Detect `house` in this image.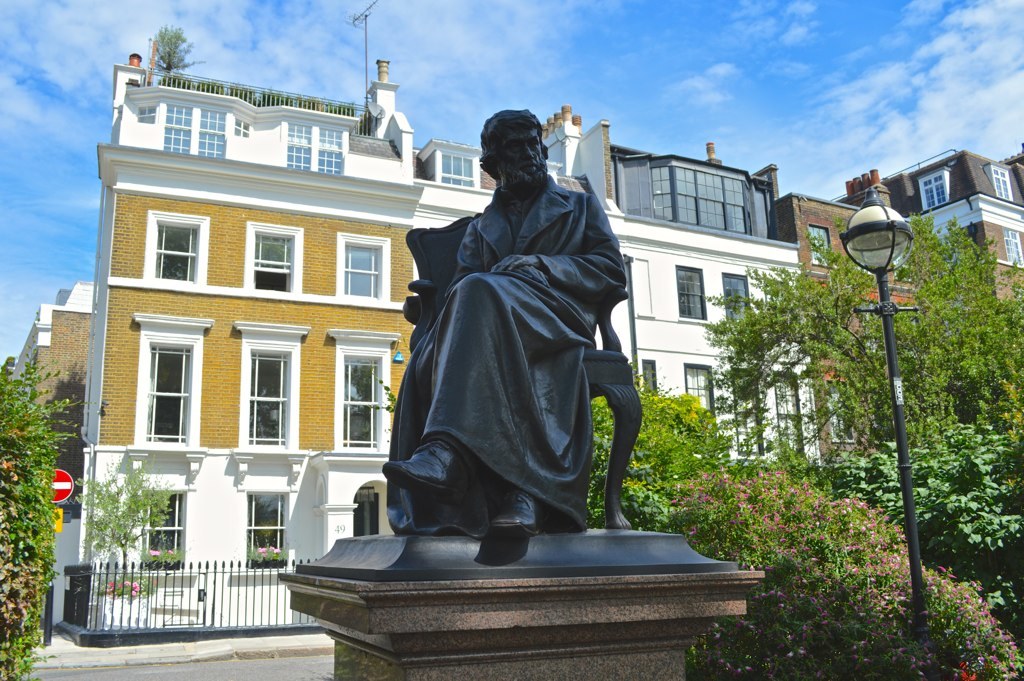
Detection: box(418, 102, 622, 233).
